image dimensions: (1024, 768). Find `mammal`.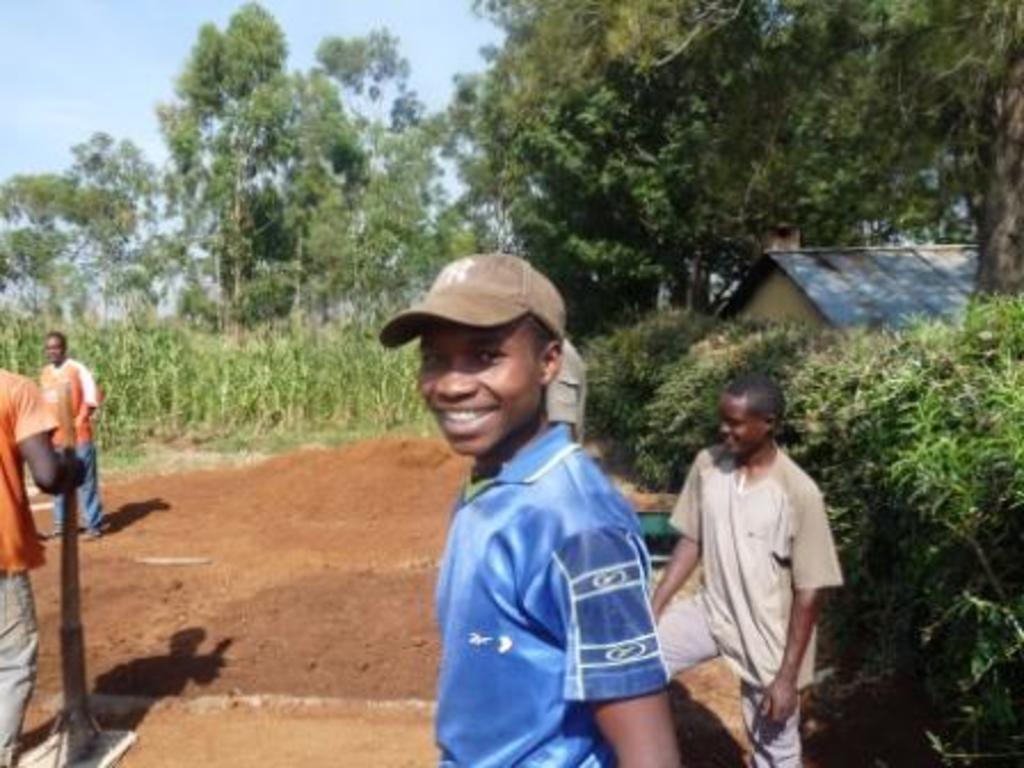
bbox=[34, 336, 112, 535].
